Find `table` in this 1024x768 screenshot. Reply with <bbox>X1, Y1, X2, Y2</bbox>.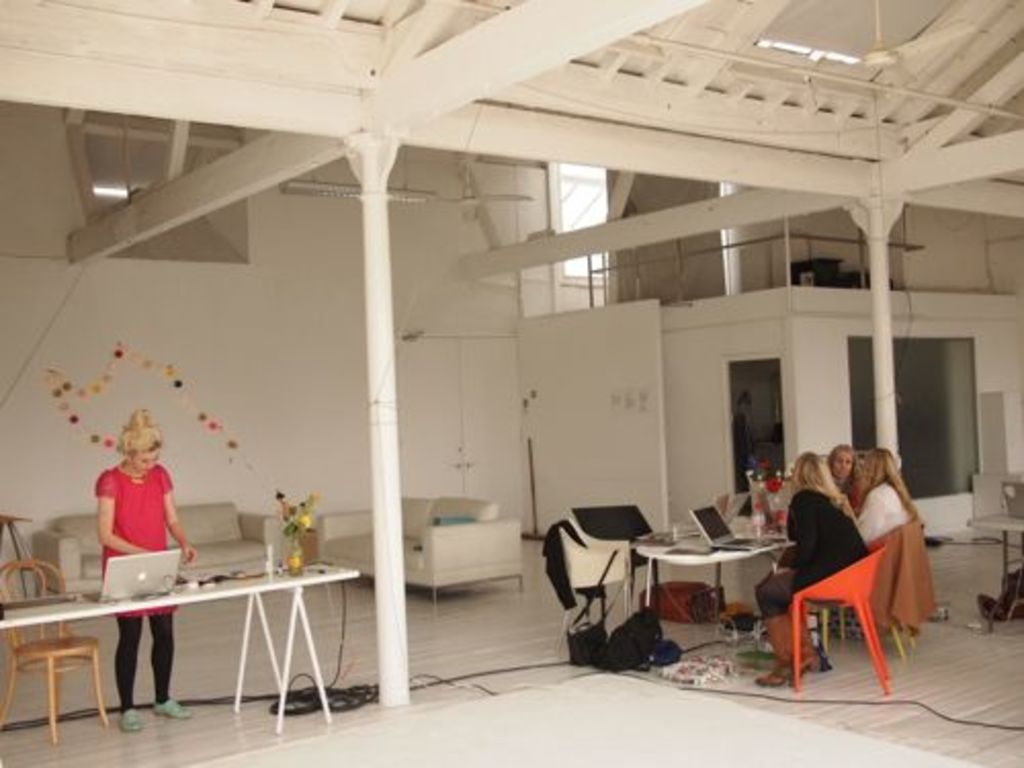
<bbox>0, 512, 39, 598</bbox>.
